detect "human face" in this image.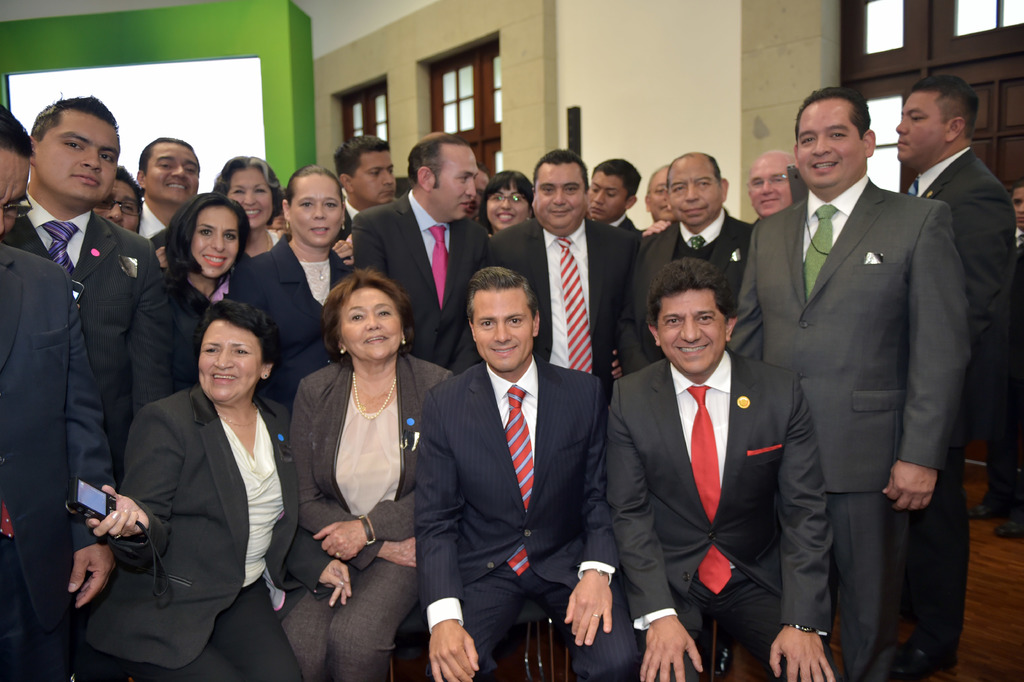
Detection: <box>144,142,200,204</box>.
